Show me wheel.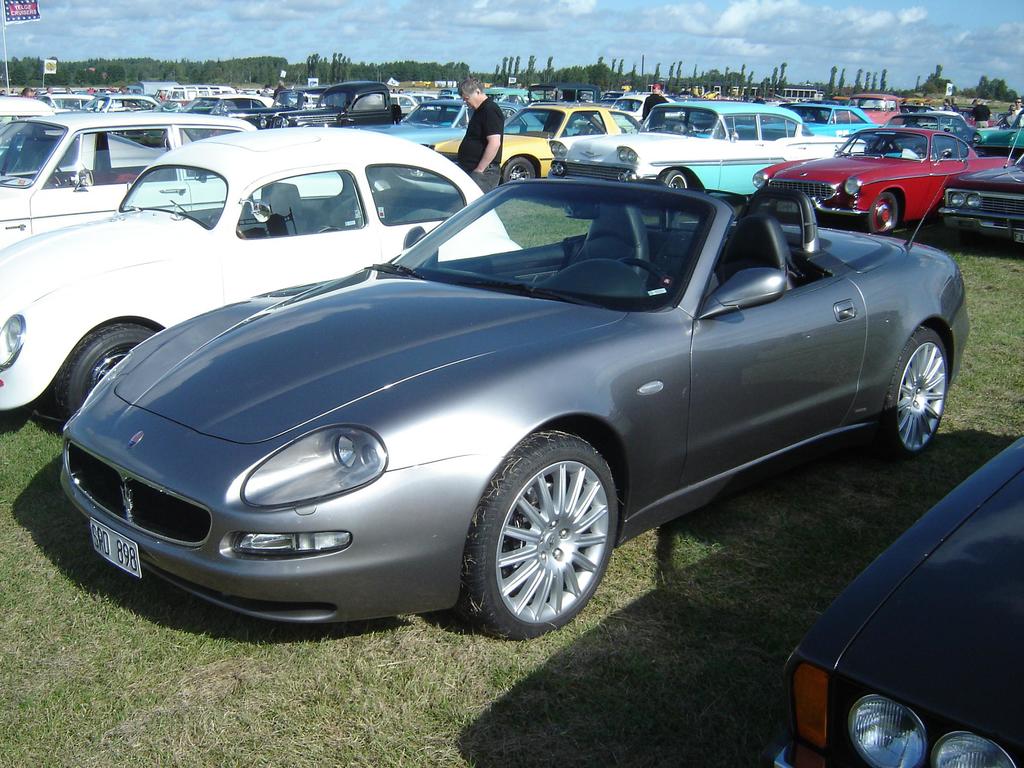
wheel is here: 40/166/66/186.
